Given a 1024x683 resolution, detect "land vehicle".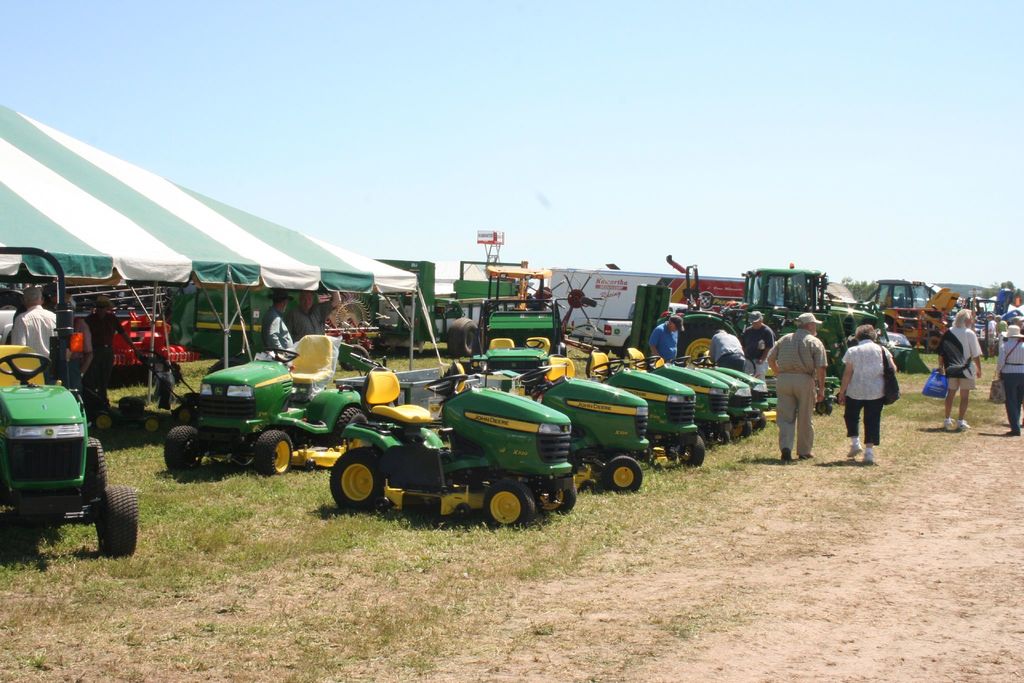
<region>0, 241, 141, 556</region>.
